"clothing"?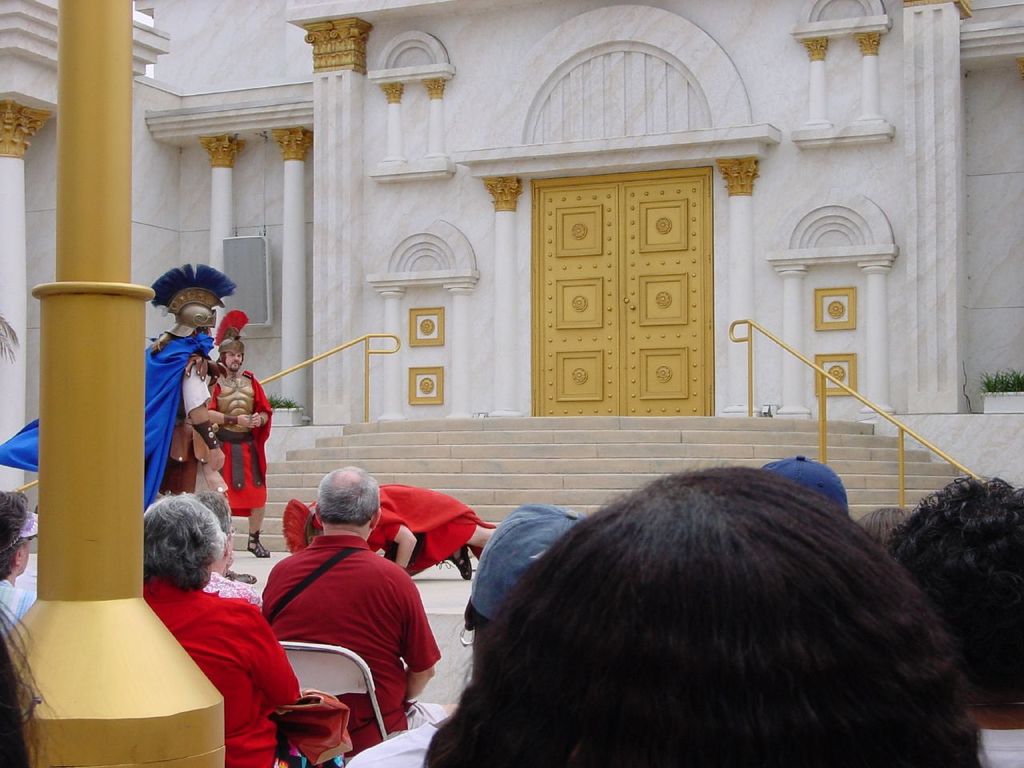
[0,576,41,634]
